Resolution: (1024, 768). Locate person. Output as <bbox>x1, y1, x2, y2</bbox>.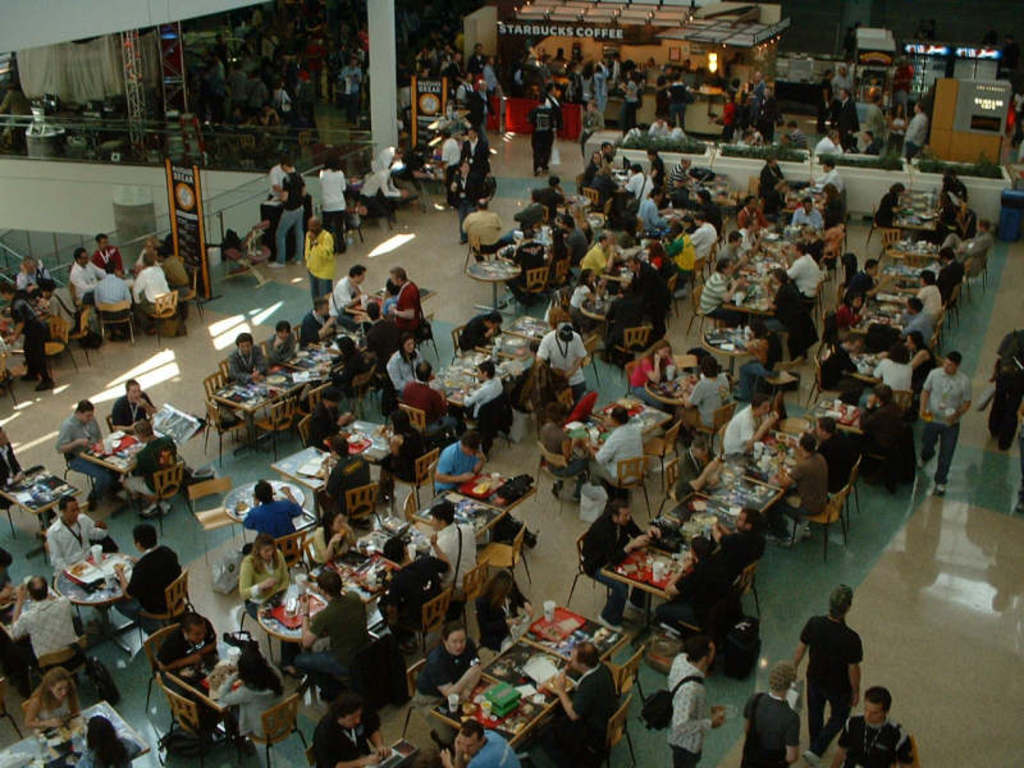
<bbox>266, 315, 300, 369</bbox>.
